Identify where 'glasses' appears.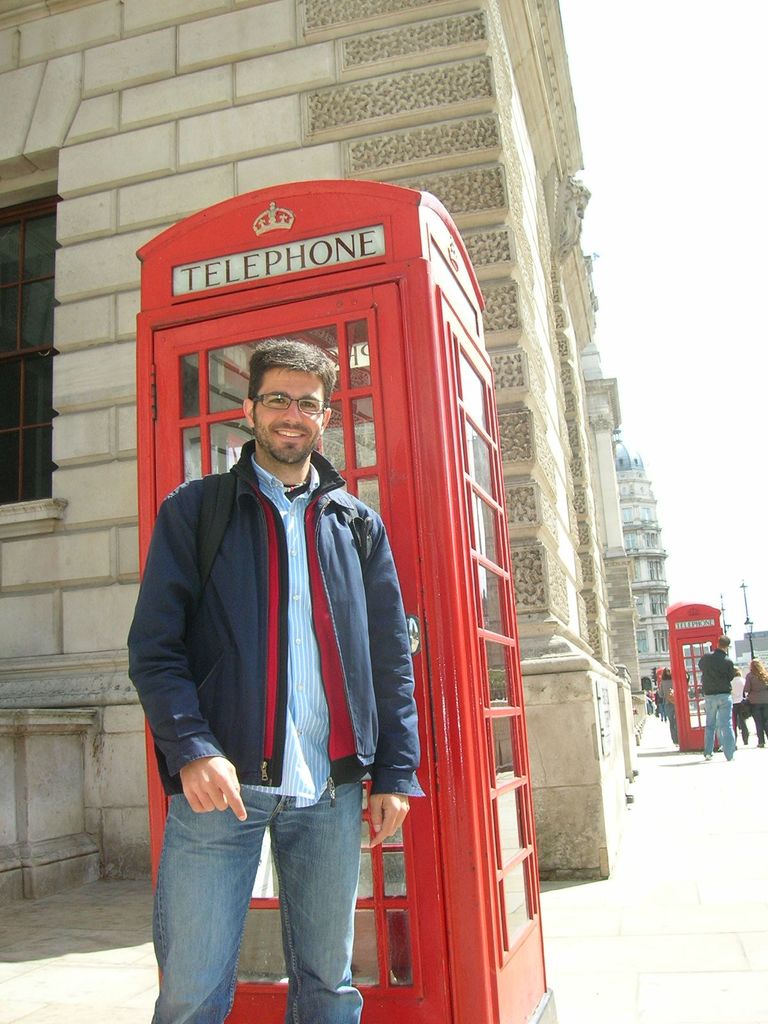
Appears at [245, 390, 324, 418].
